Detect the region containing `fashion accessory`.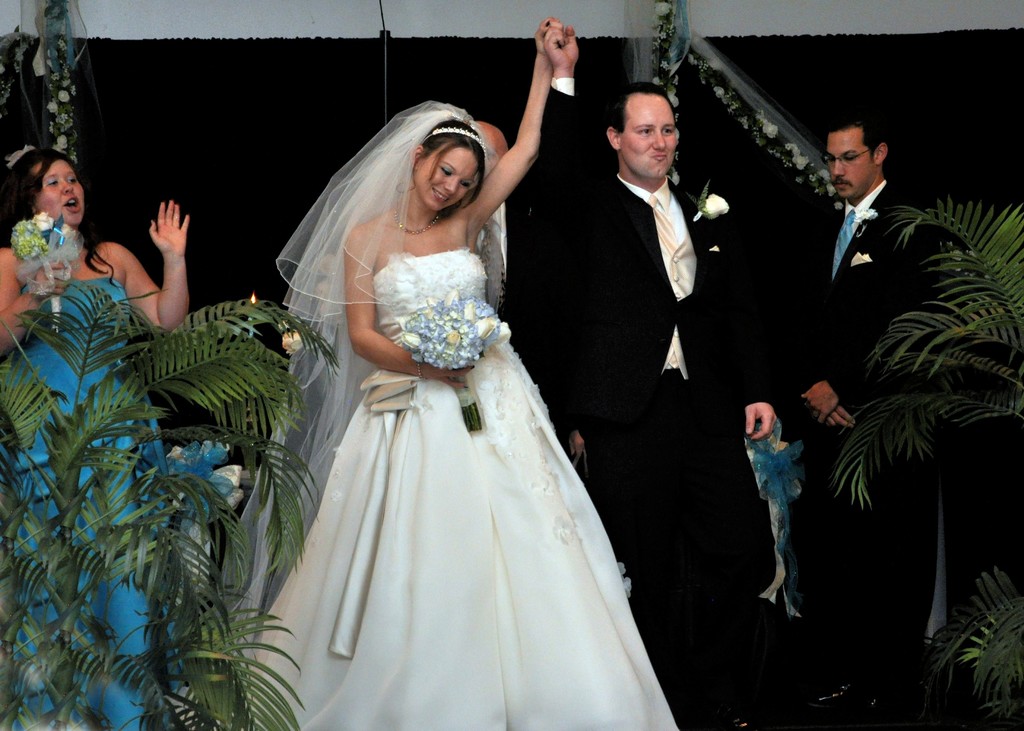
bbox=(420, 126, 488, 159).
